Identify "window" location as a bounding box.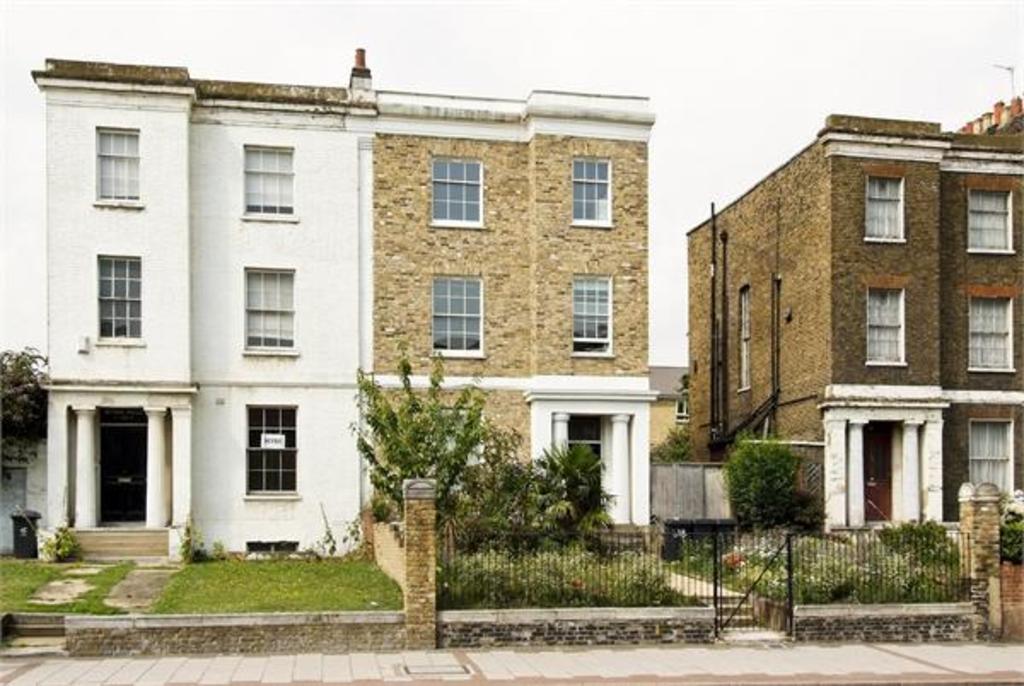
971, 290, 1014, 372.
